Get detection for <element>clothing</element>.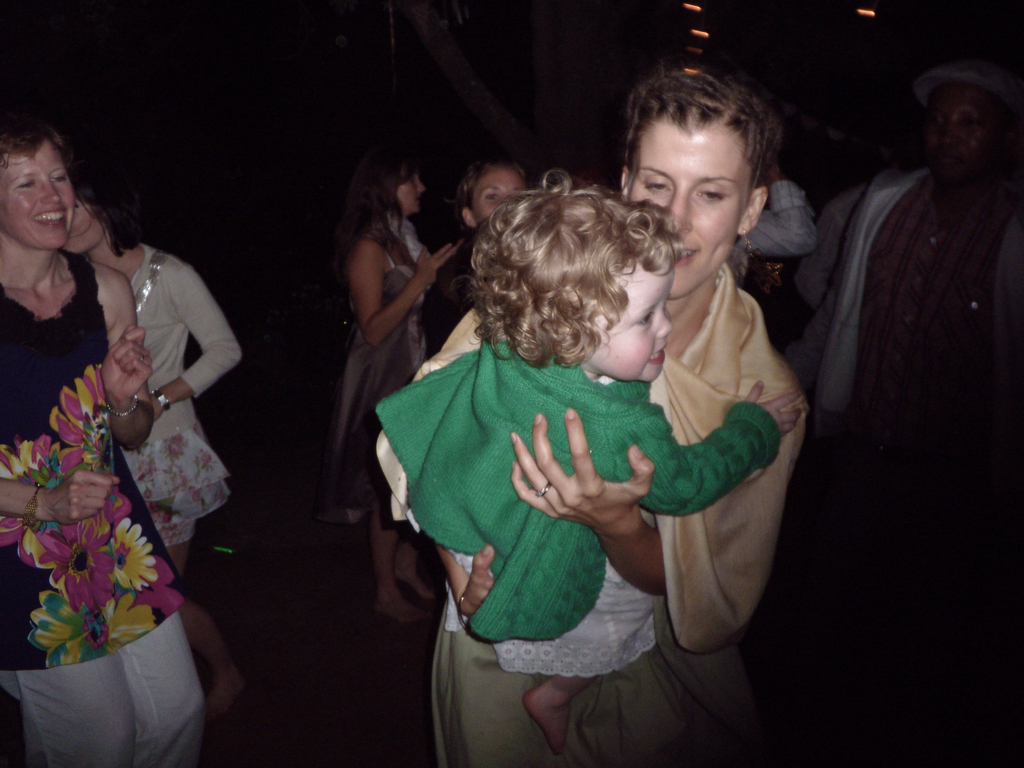
Detection: bbox=(320, 220, 429, 508).
